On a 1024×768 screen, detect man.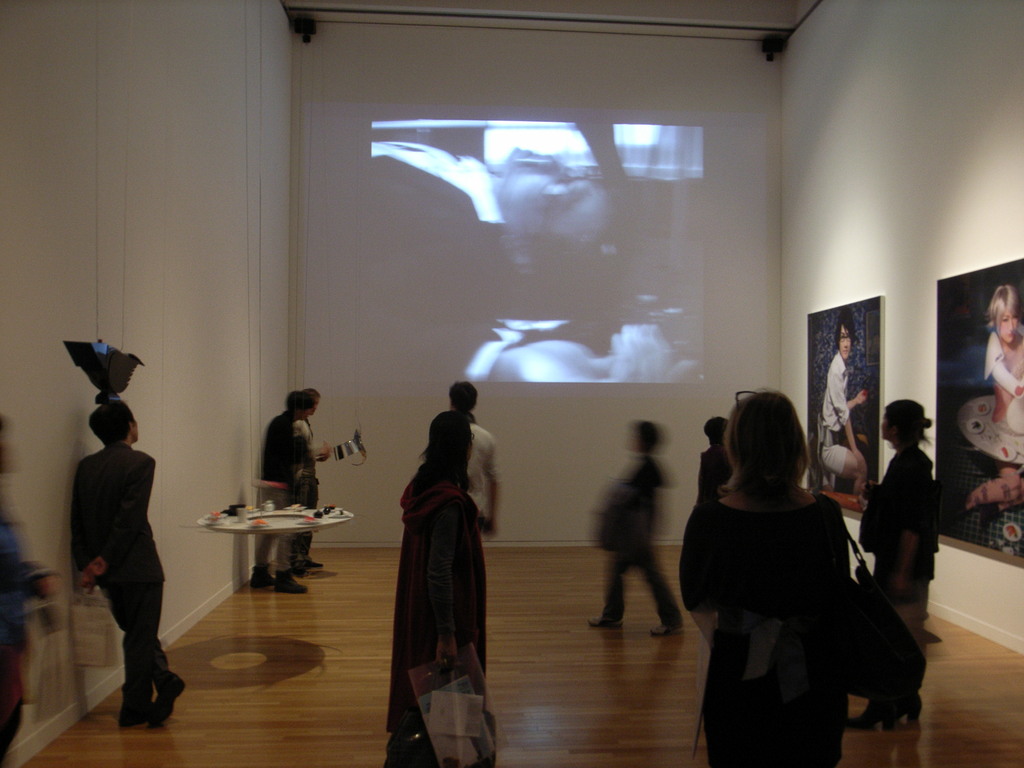
<region>303, 392, 333, 575</region>.
